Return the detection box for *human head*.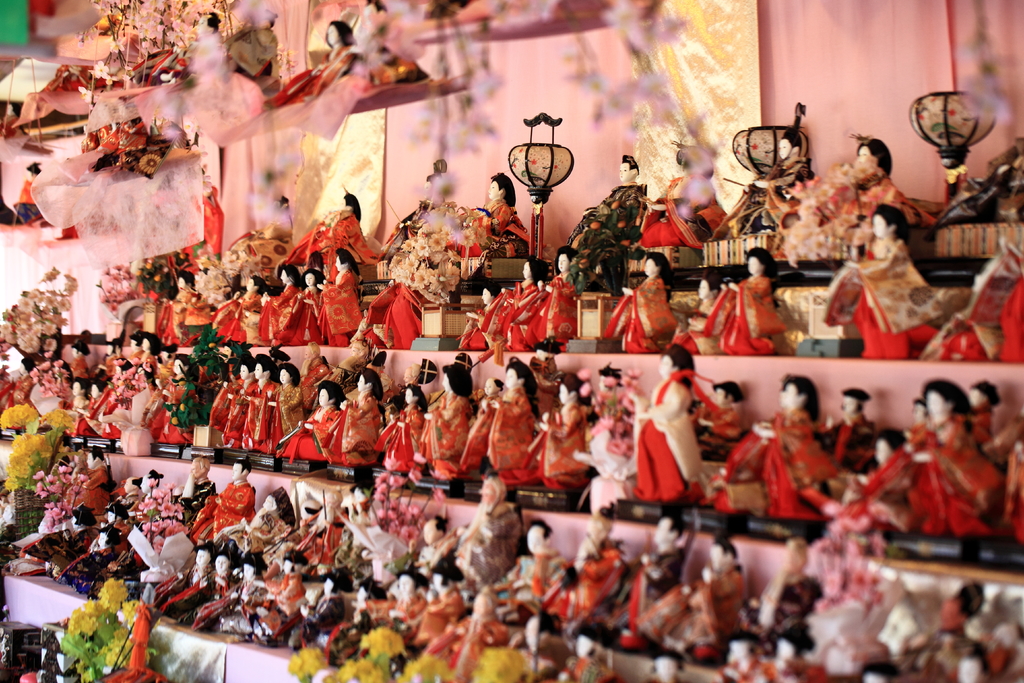
[140, 335, 155, 352].
